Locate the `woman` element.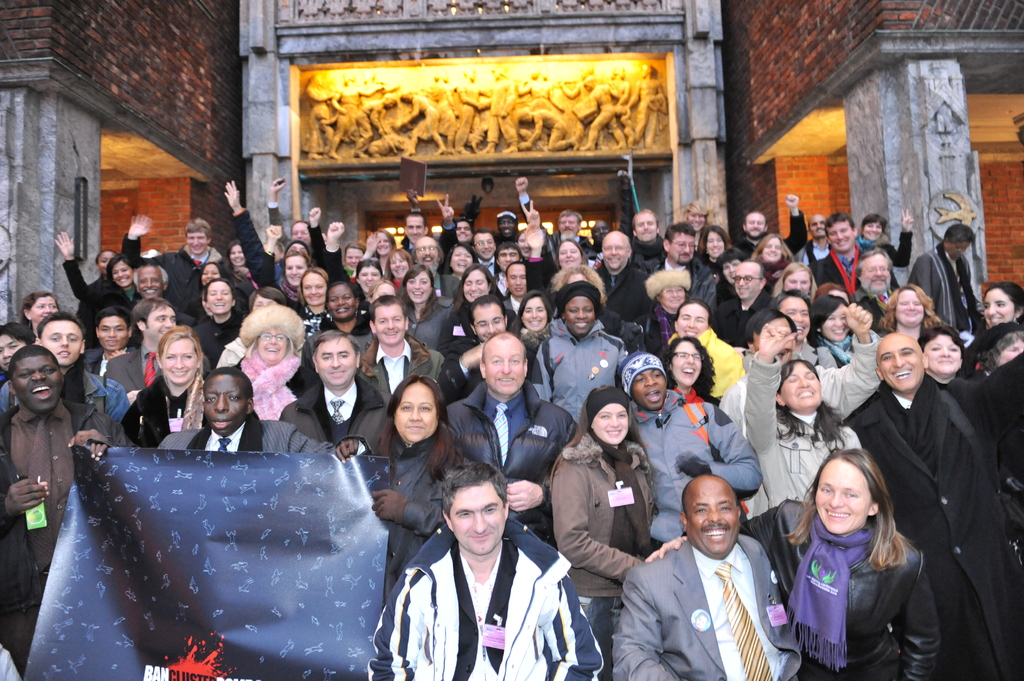
Element bbox: [535, 285, 629, 415].
